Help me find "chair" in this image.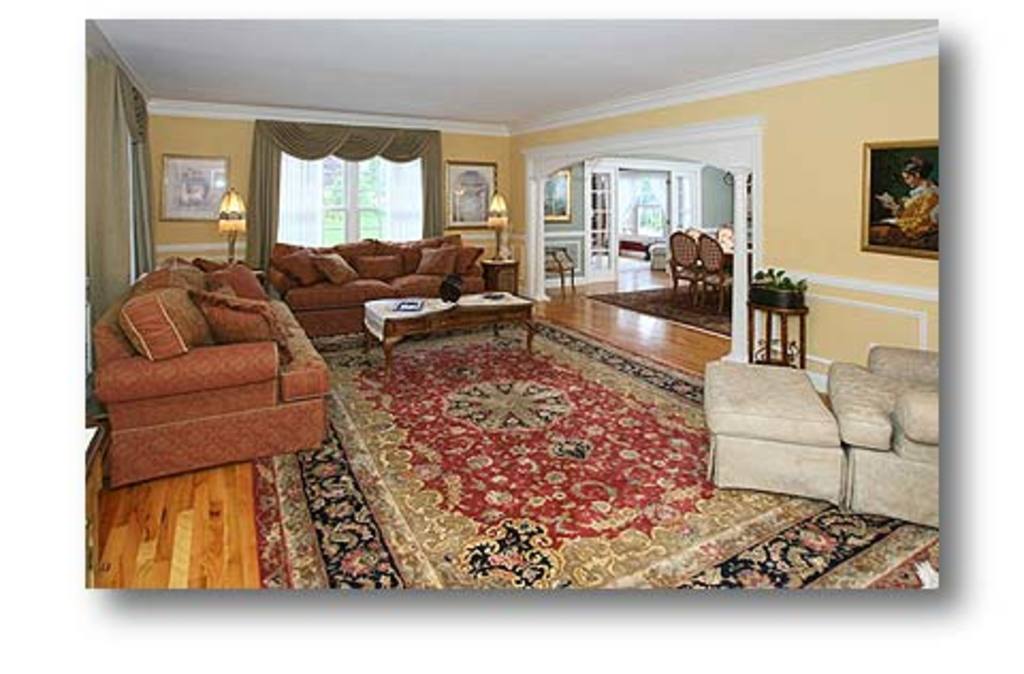
Found it: l=700, t=228, r=734, b=314.
